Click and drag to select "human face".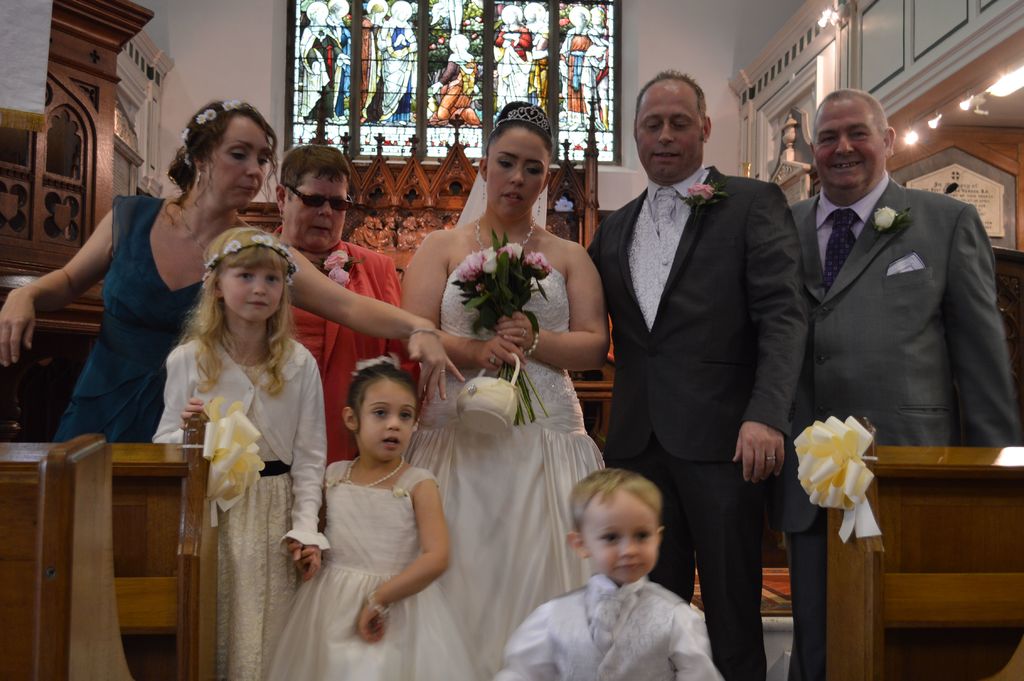
Selection: (221,267,284,326).
